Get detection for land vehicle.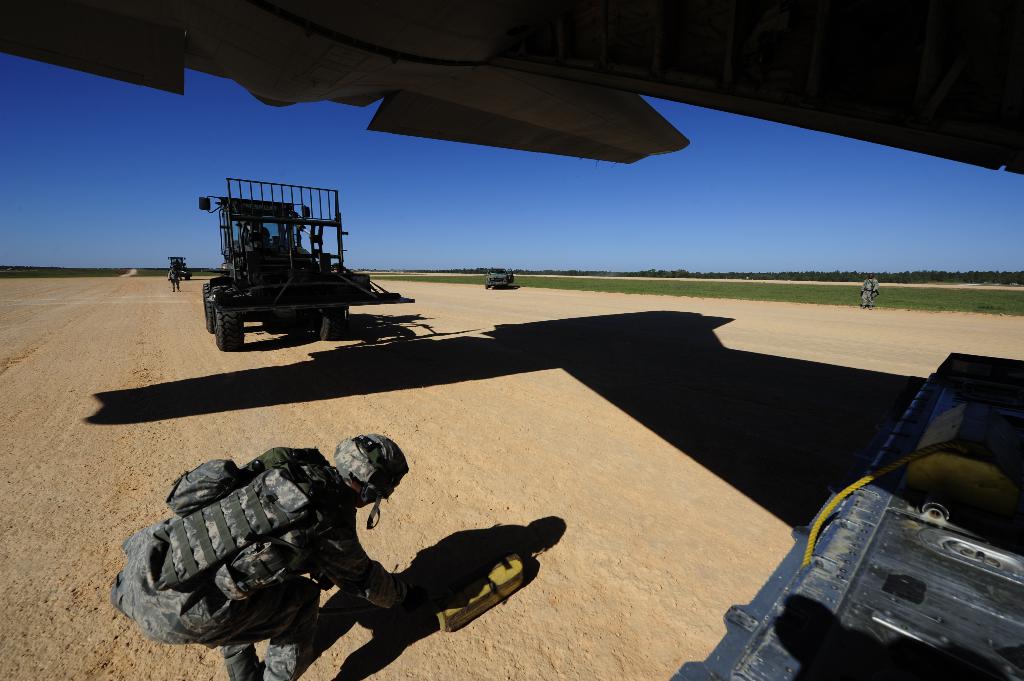
Detection: bbox(484, 265, 515, 289).
